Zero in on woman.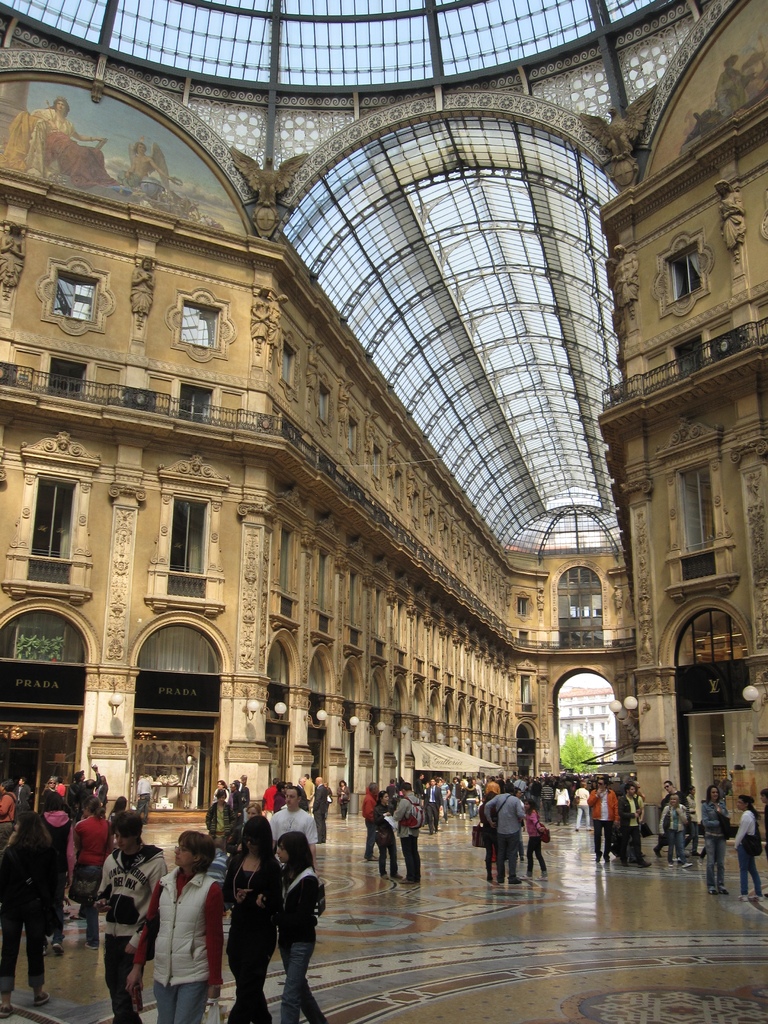
Zeroed in: <box>714,54,751,115</box>.
